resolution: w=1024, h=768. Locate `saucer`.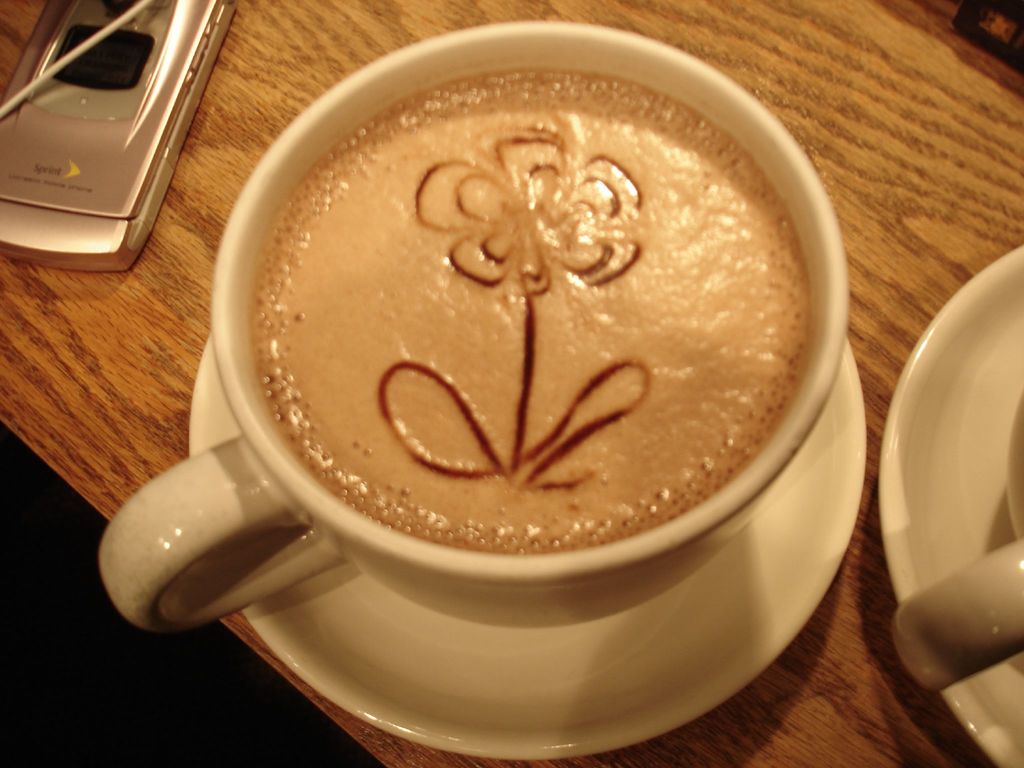
(186, 335, 870, 762).
